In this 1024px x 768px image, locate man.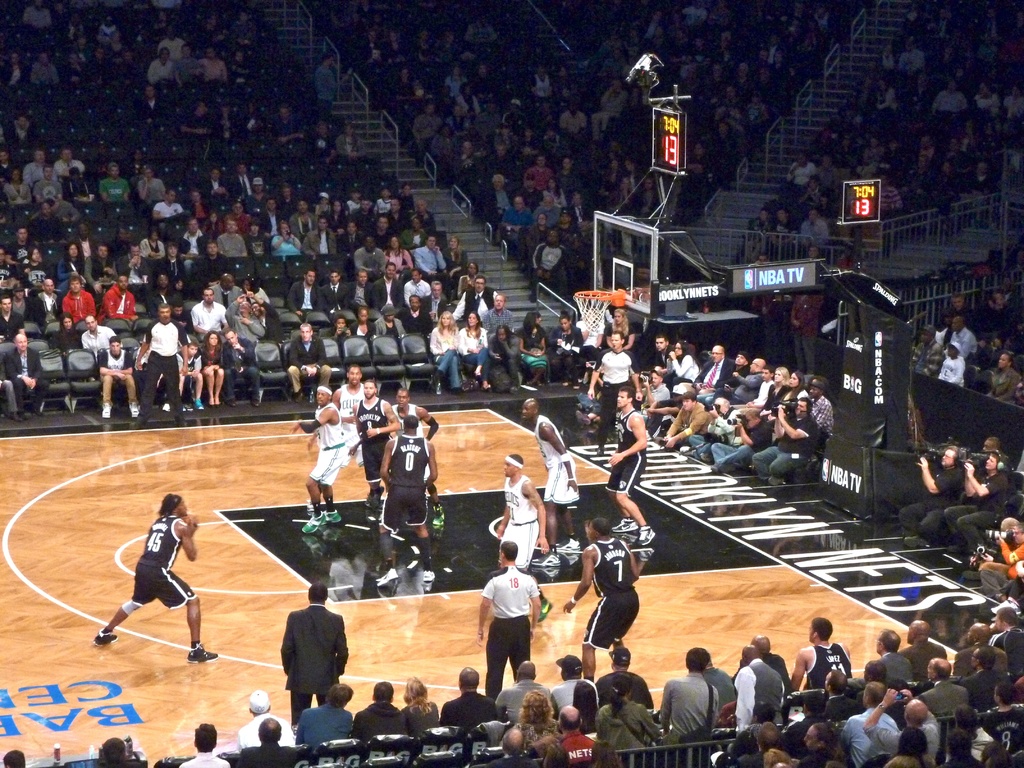
Bounding box: bbox(598, 388, 650, 551).
